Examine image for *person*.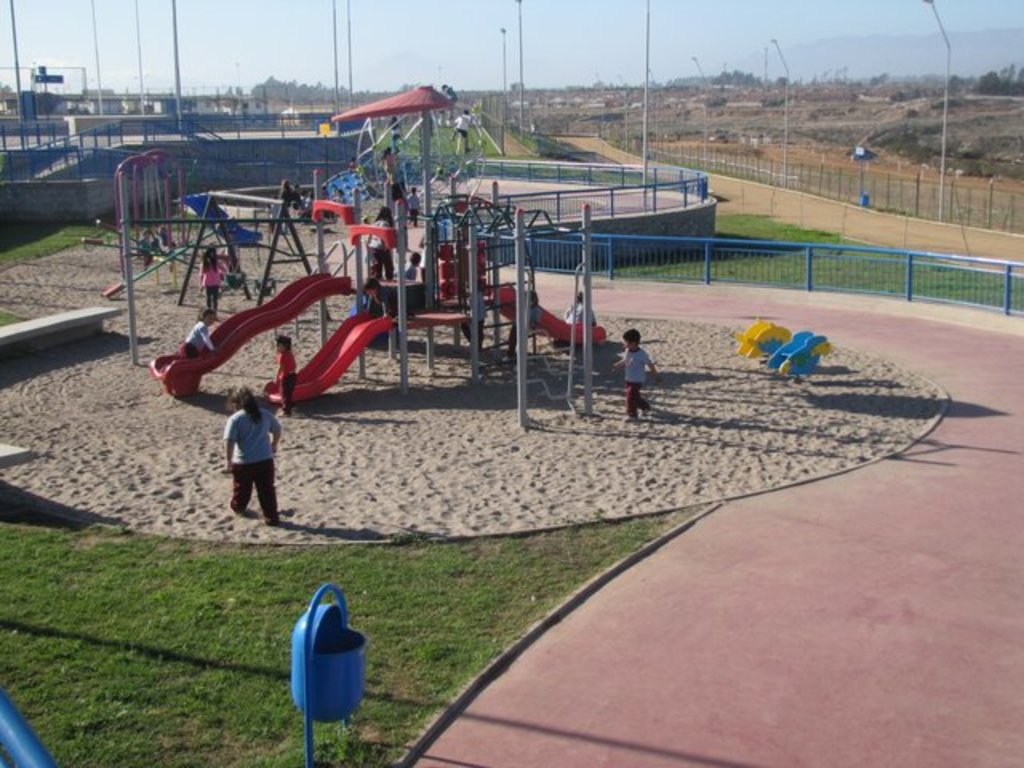
Examination result: (left=392, top=117, right=403, bottom=146).
